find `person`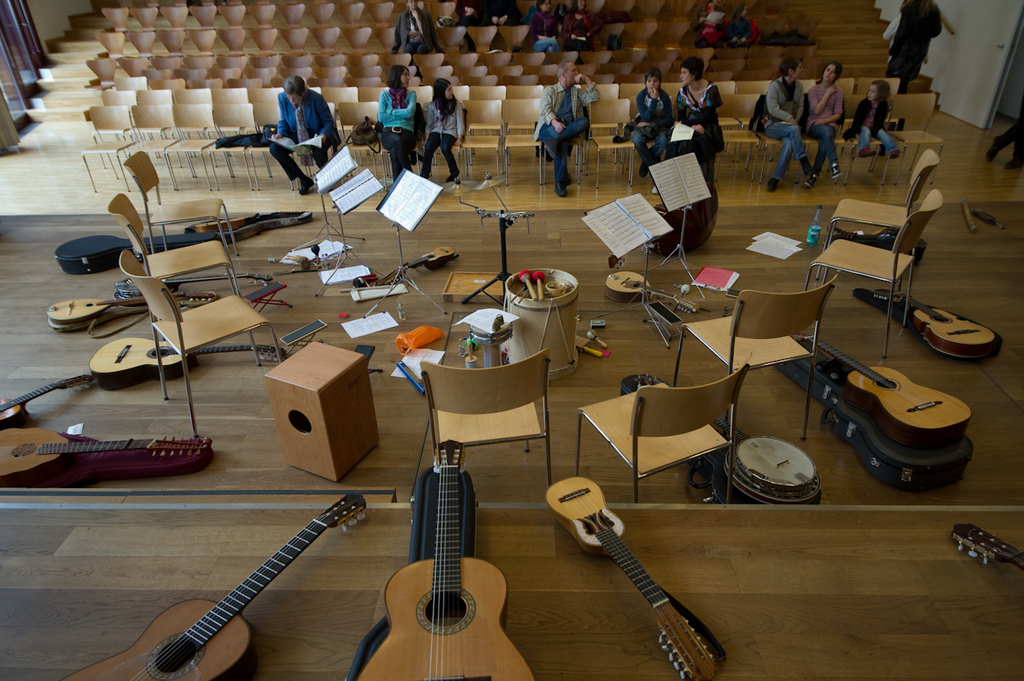
BBox(758, 57, 813, 183)
